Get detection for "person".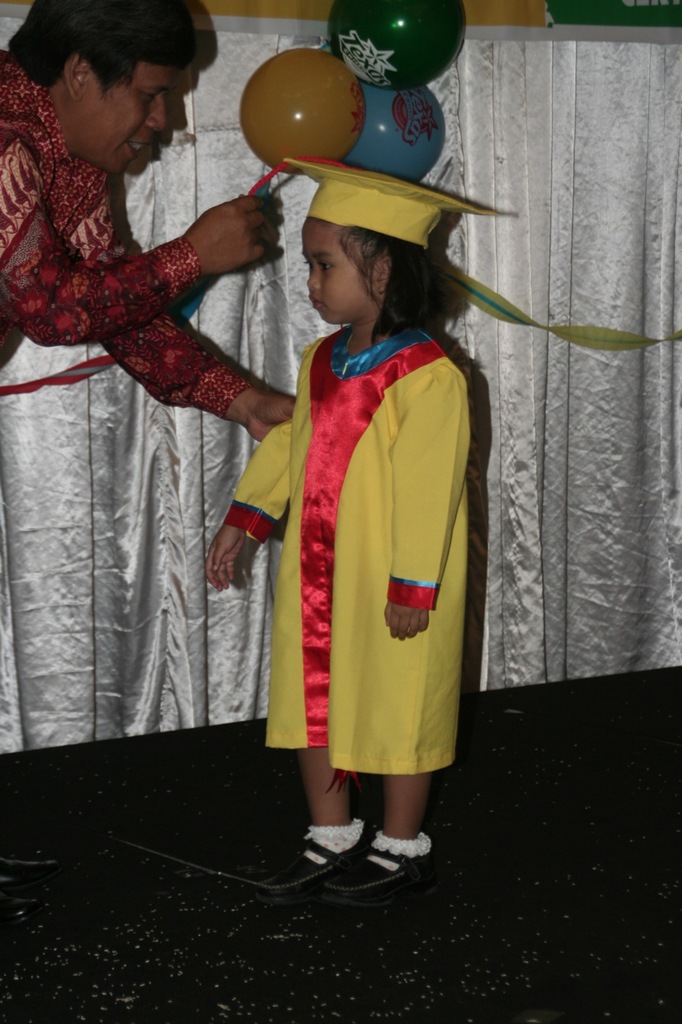
Detection: <region>0, 0, 300, 447</region>.
